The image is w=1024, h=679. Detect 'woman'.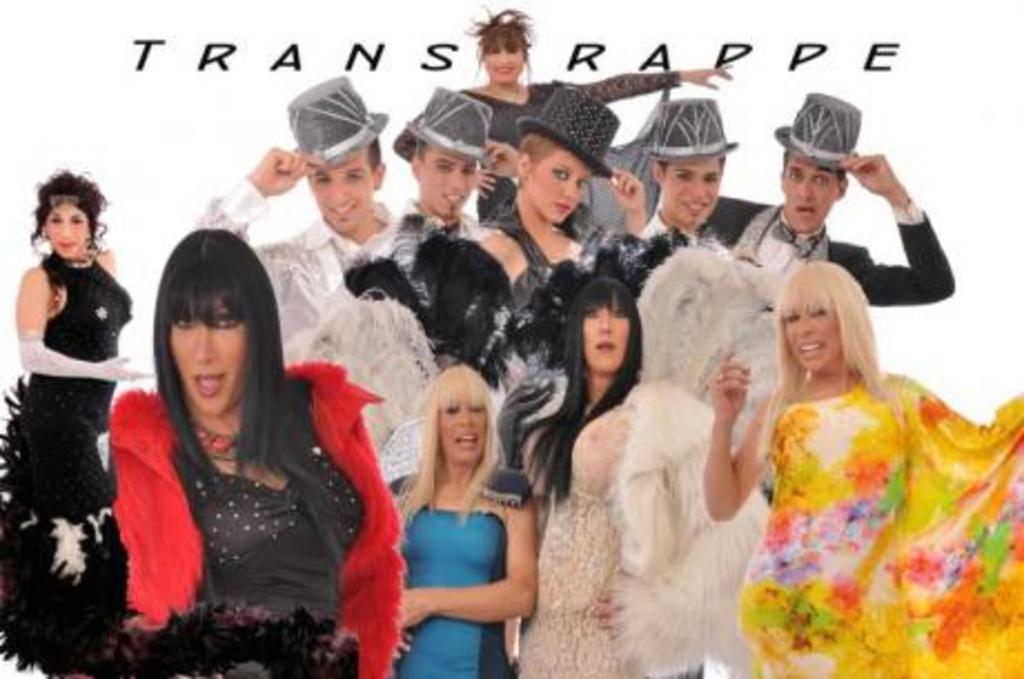
Detection: (left=80, top=232, right=349, bottom=663).
